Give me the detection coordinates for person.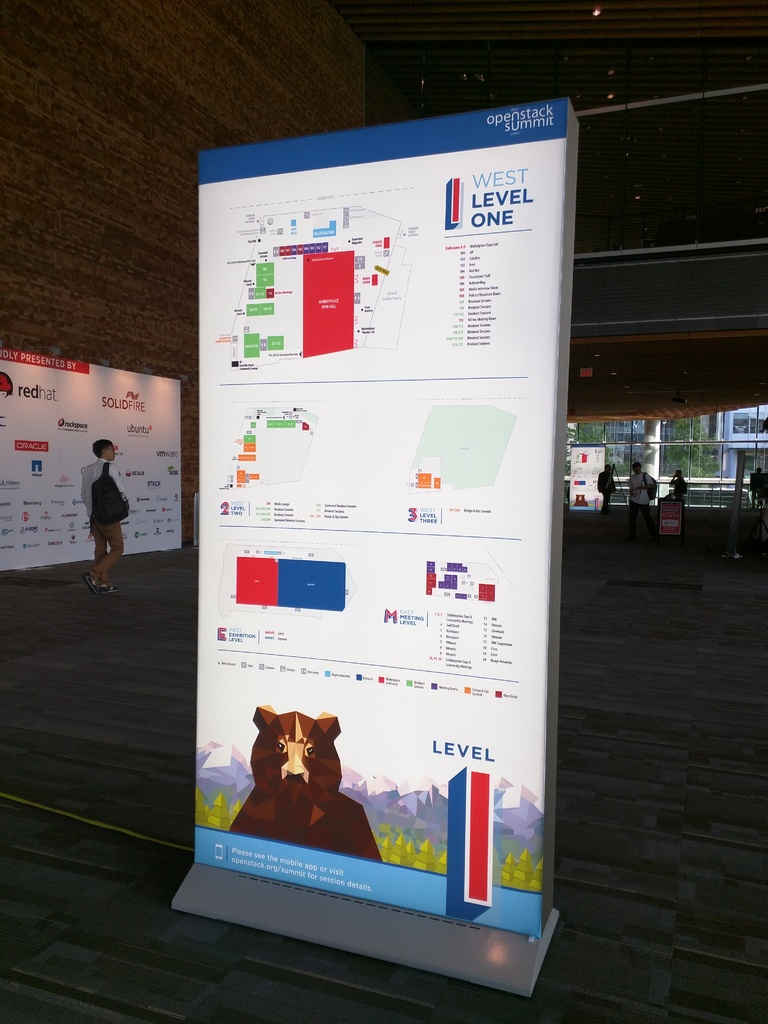
bbox=(671, 468, 687, 502).
